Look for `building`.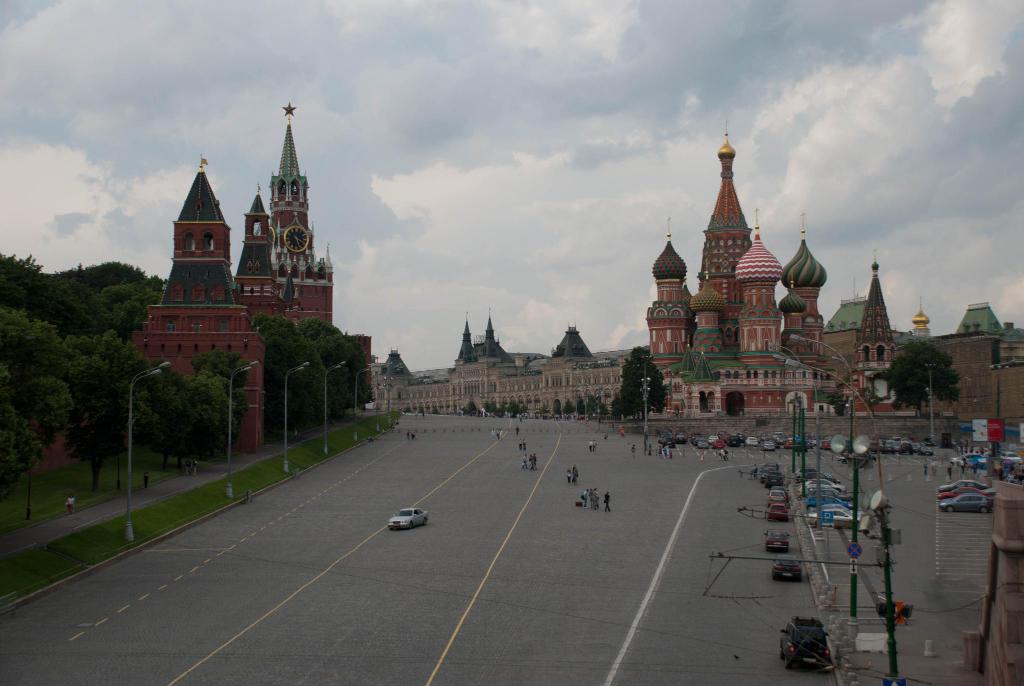
Found: bbox=[961, 480, 1023, 685].
